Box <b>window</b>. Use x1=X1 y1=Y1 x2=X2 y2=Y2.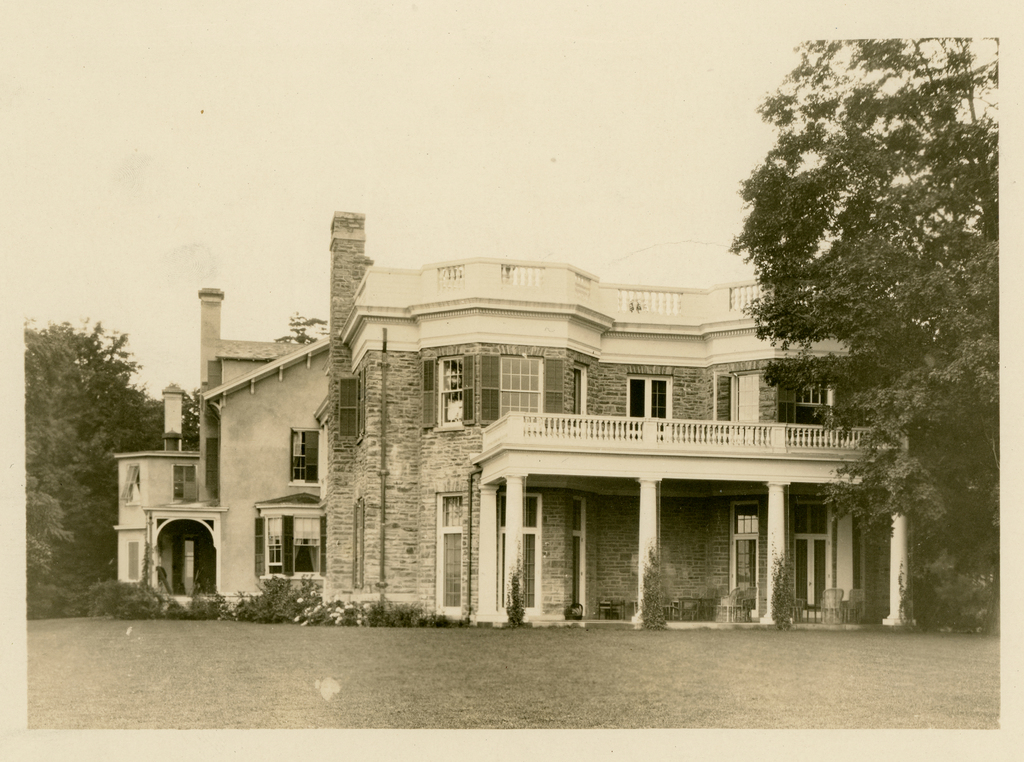
x1=731 y1=505 x2=765 y2=609.
